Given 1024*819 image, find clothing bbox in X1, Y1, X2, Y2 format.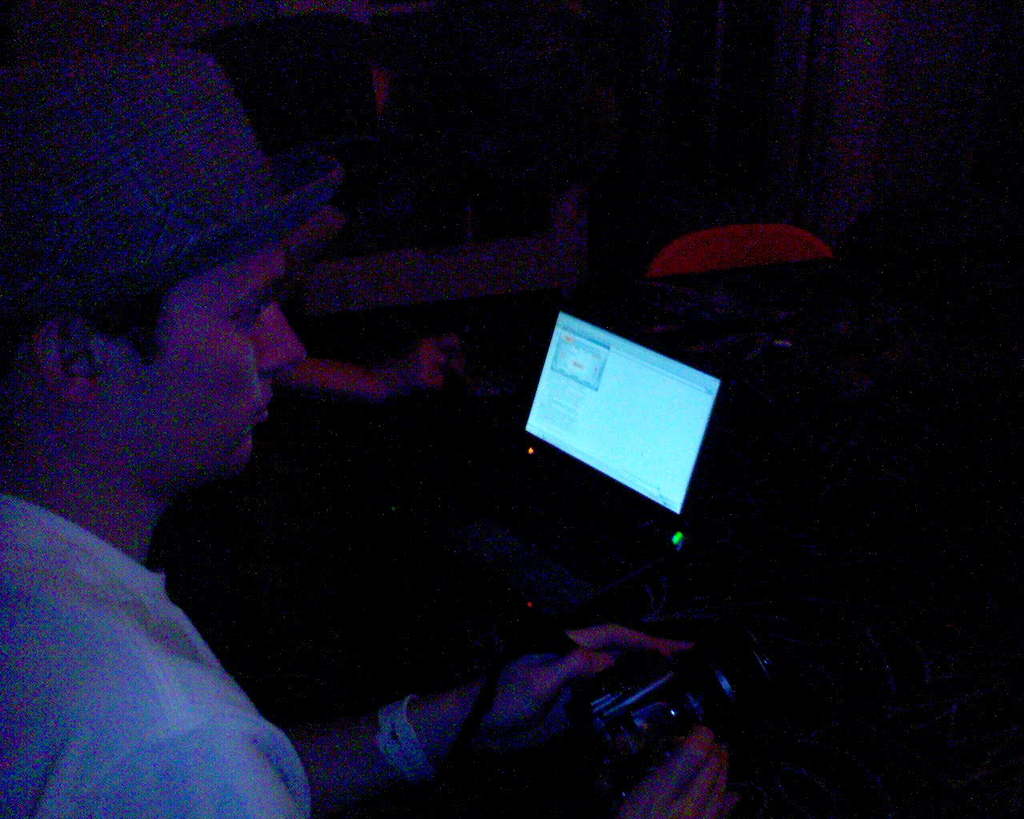
2, 394, 346, 818.
